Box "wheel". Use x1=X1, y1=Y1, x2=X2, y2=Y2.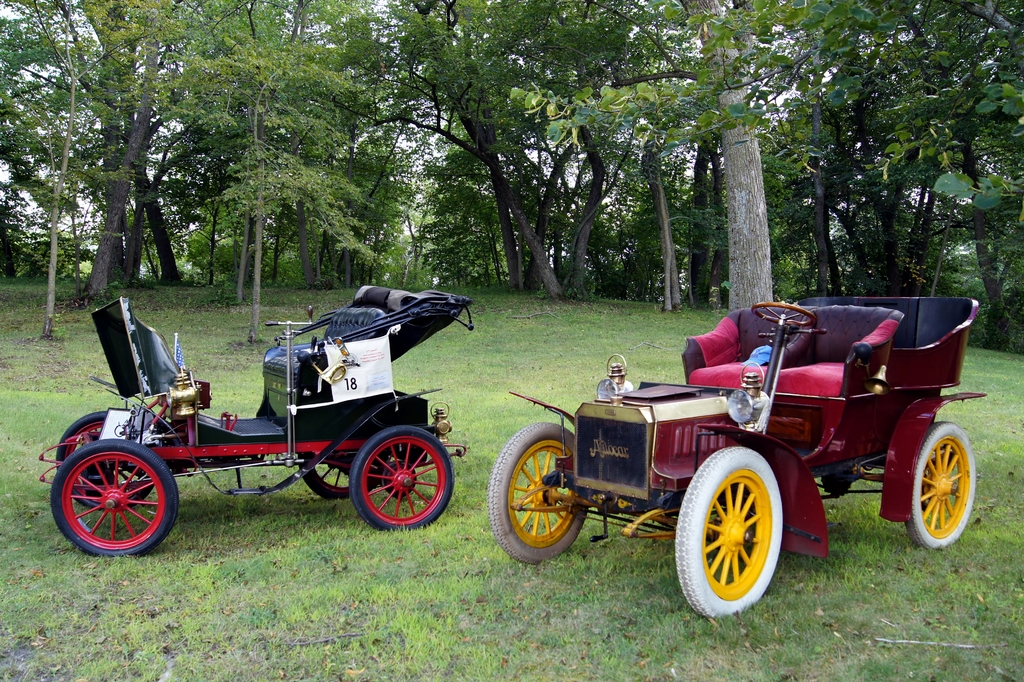
x1=672, y1=446, x2=785, y2=622.
